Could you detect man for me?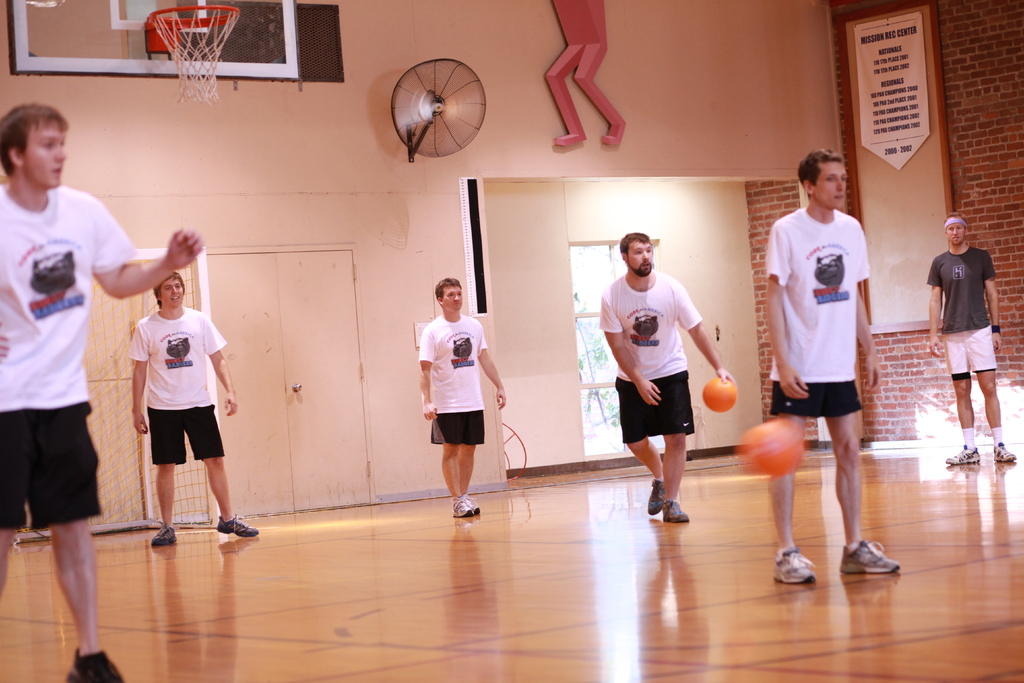
Detection result: locate(0, 108, 202, 682).
